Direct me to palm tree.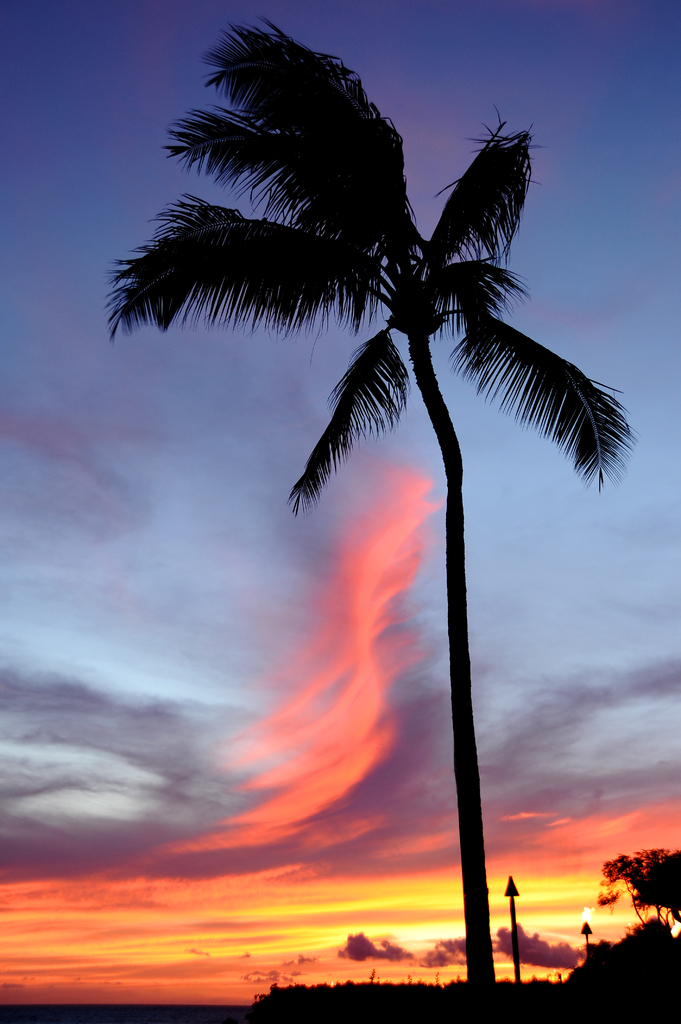
Direction: box=[127, 49, 619, 987].
